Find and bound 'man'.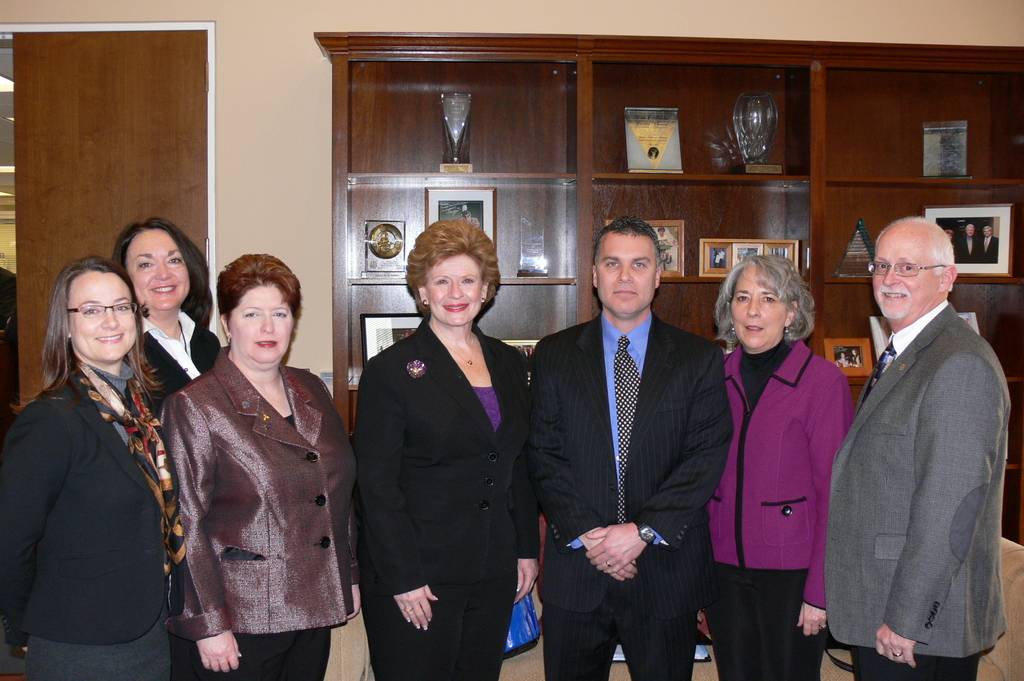
Bound: {"x1": 528, "y1": 216, "x2": 737, "y2": 680}.
